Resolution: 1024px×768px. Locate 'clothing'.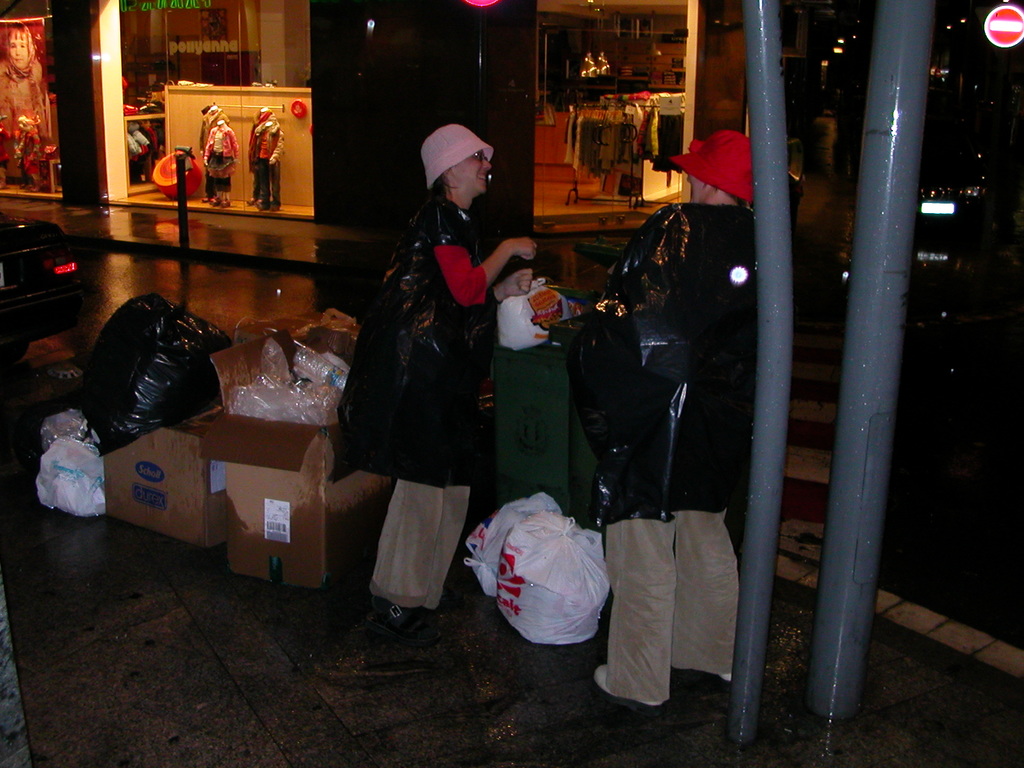
(250, 119, 285, 206).
